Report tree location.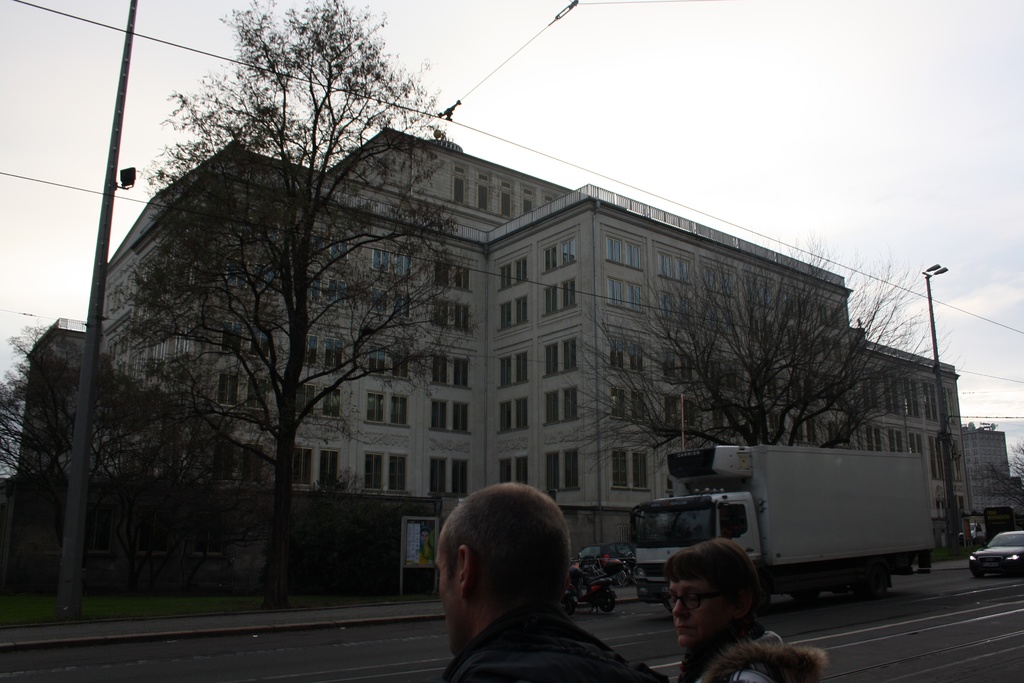
Report: detection(552, 226, 954, 457).
